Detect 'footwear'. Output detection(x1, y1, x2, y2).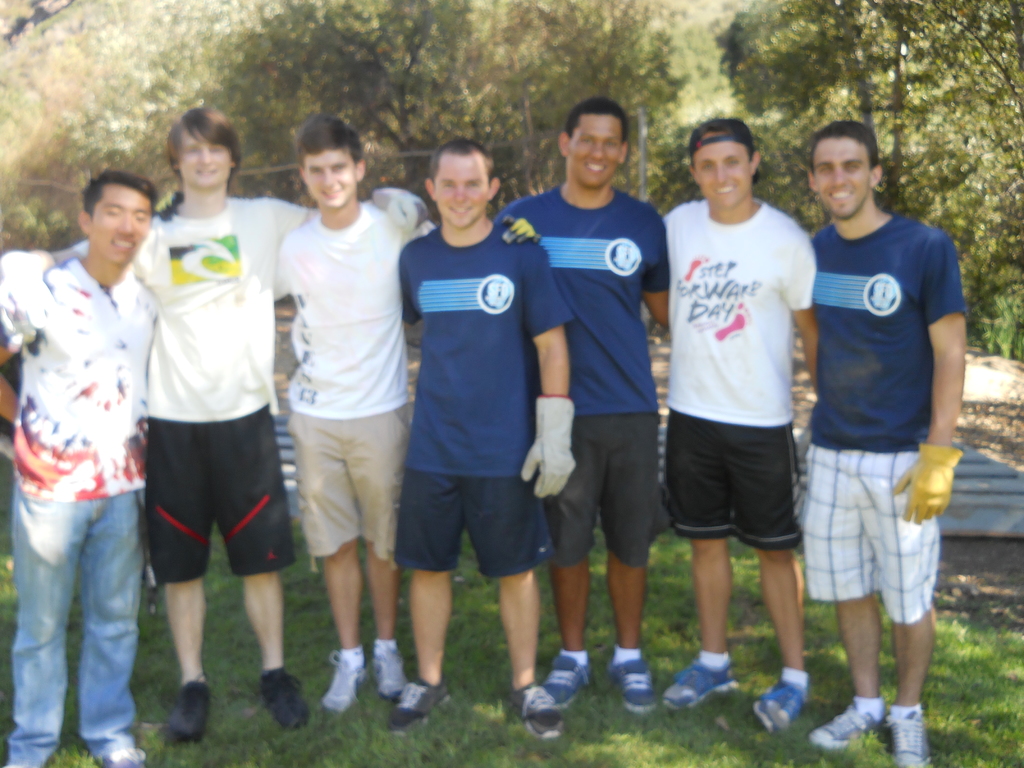
detection(543, 653, 595, 710).
